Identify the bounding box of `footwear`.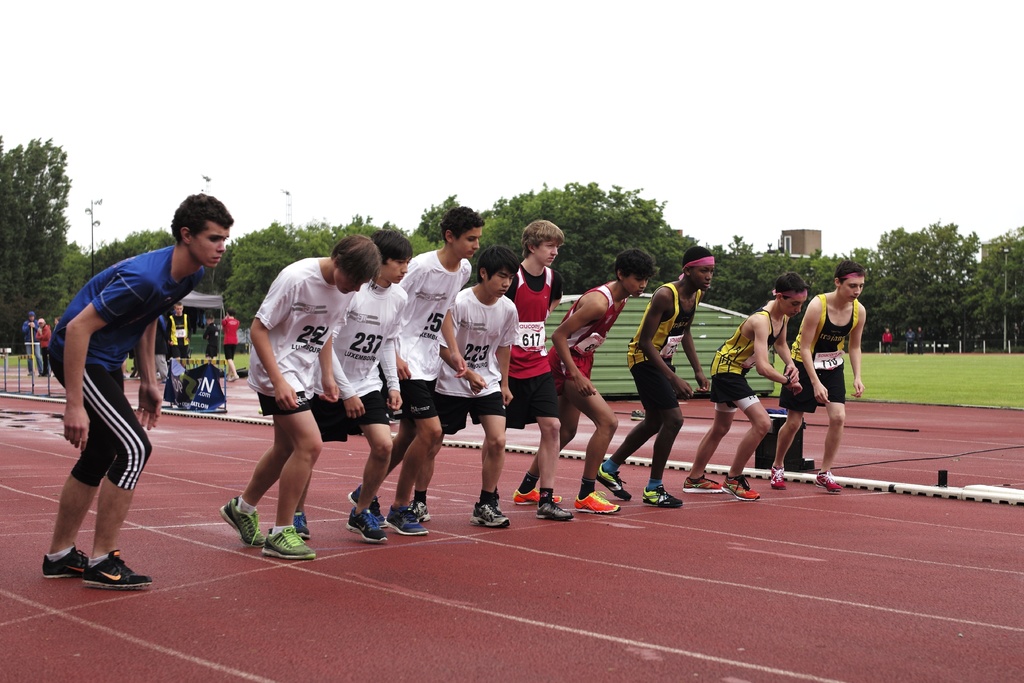
(602,465,631,500).
